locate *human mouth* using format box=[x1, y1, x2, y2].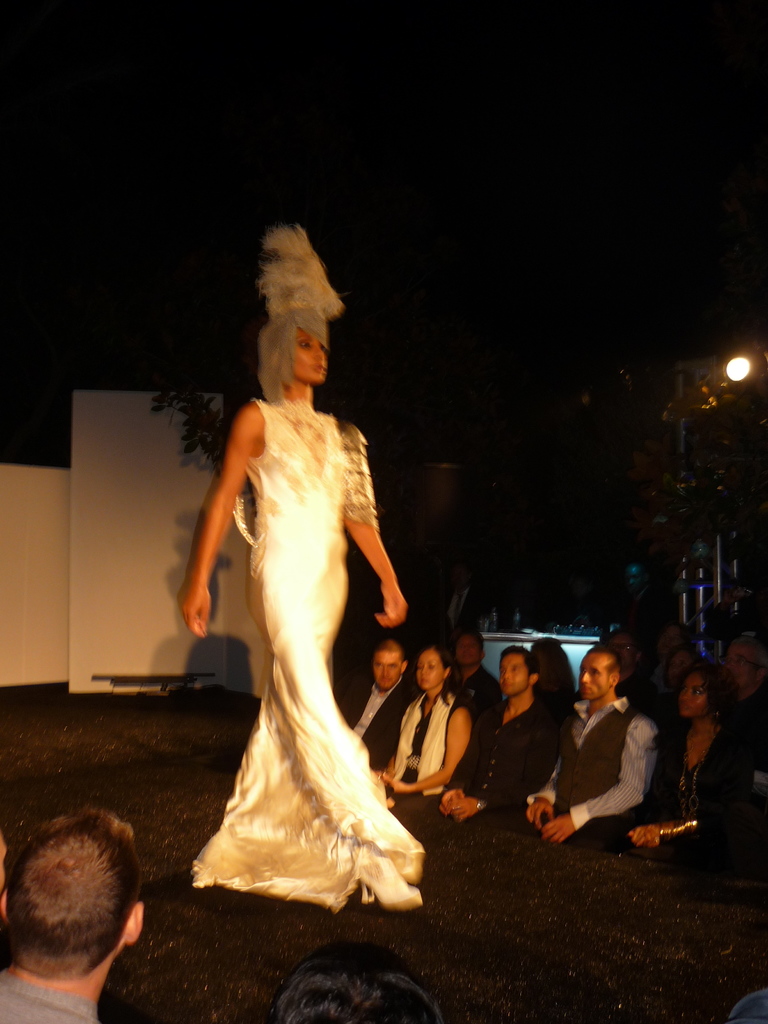
box=[312, 370, 324, 376].
